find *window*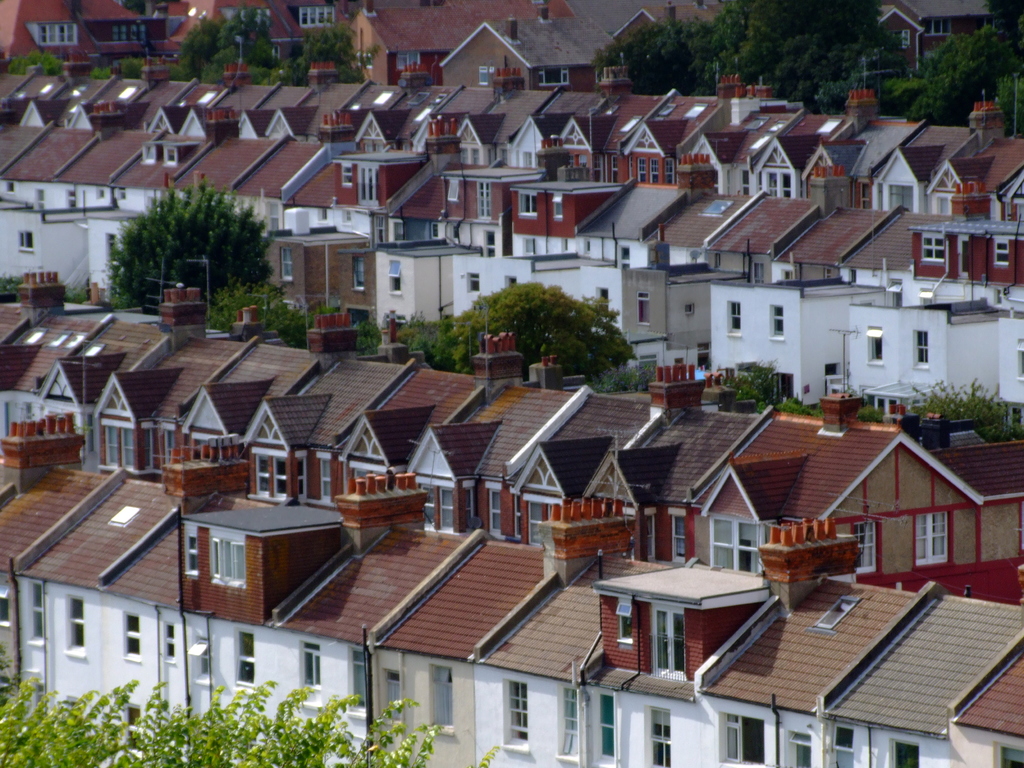
[309, 458, 356, 505]
